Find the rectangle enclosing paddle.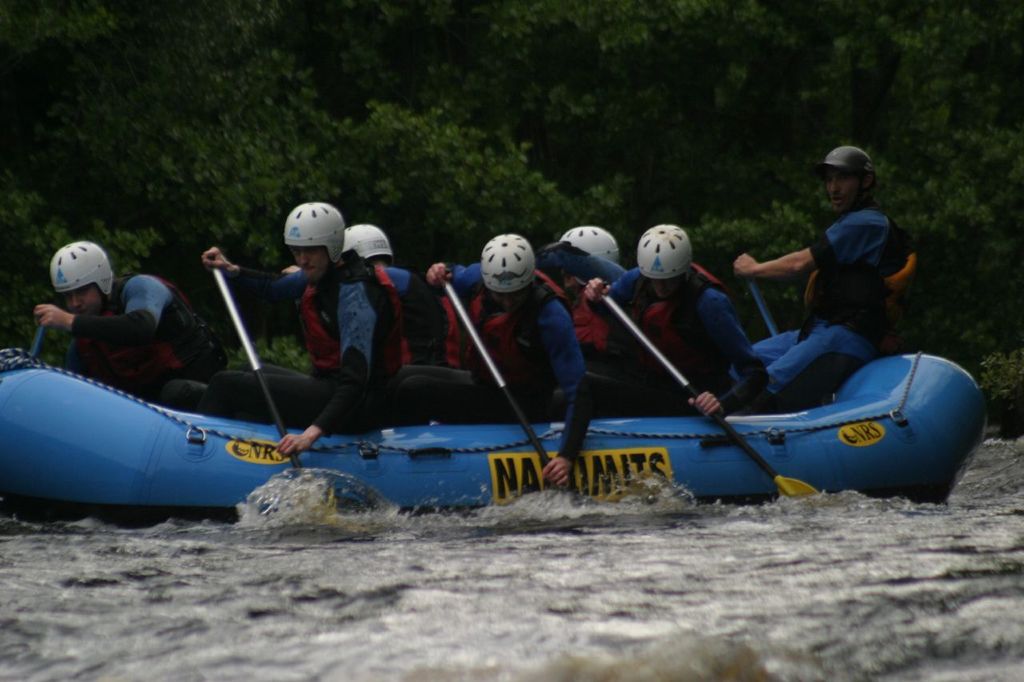
734, 237, 840, 401.
